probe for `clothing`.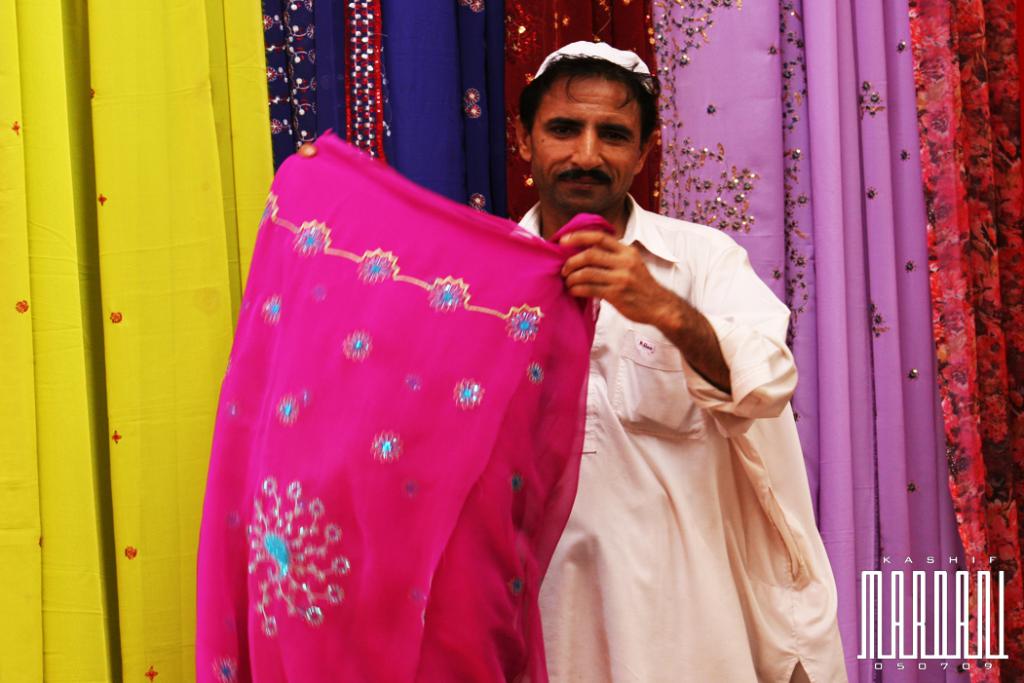
Probe result: [x1=190, y1=129, x2=616, y2=682].
